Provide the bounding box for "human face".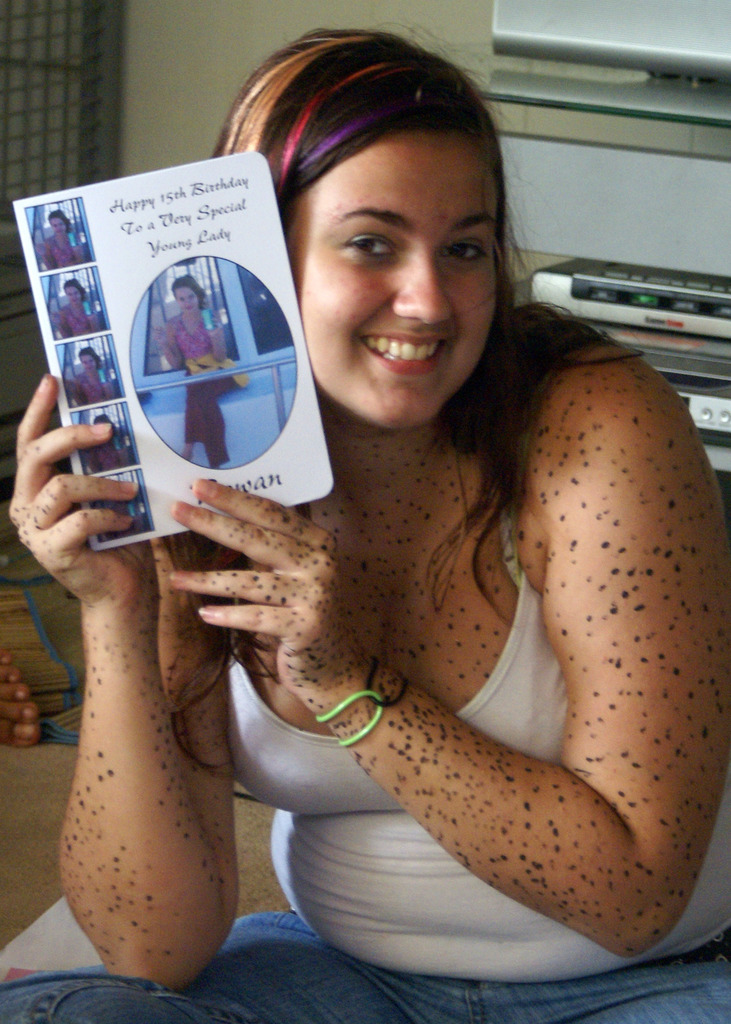
(82, 356, 98, 371).
